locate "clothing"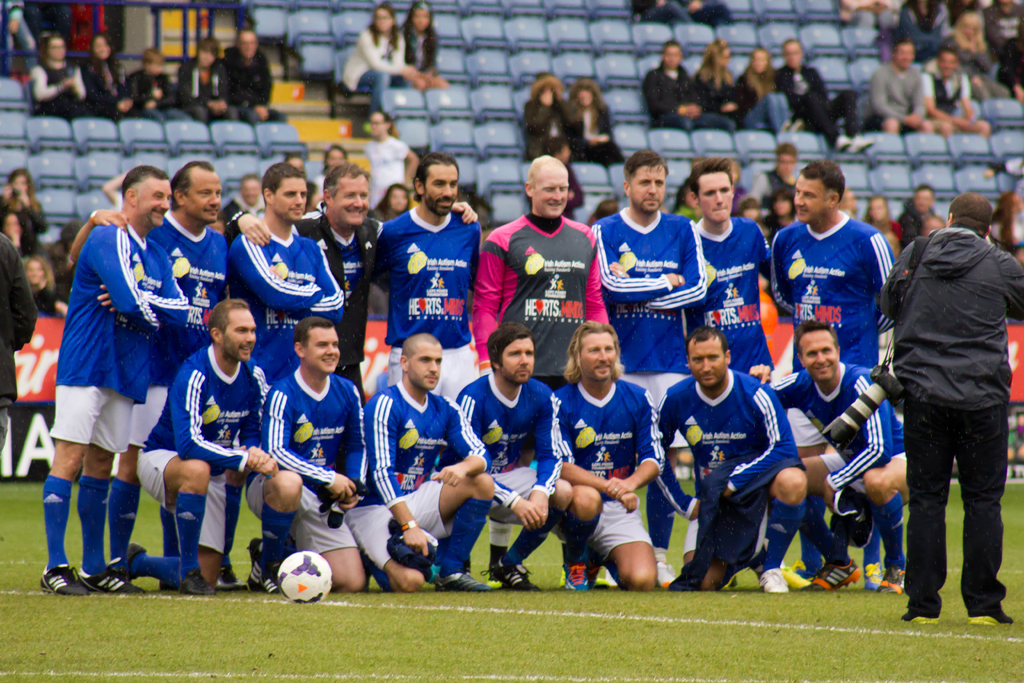
[left=366, top=136, right=409, bottom=206]
